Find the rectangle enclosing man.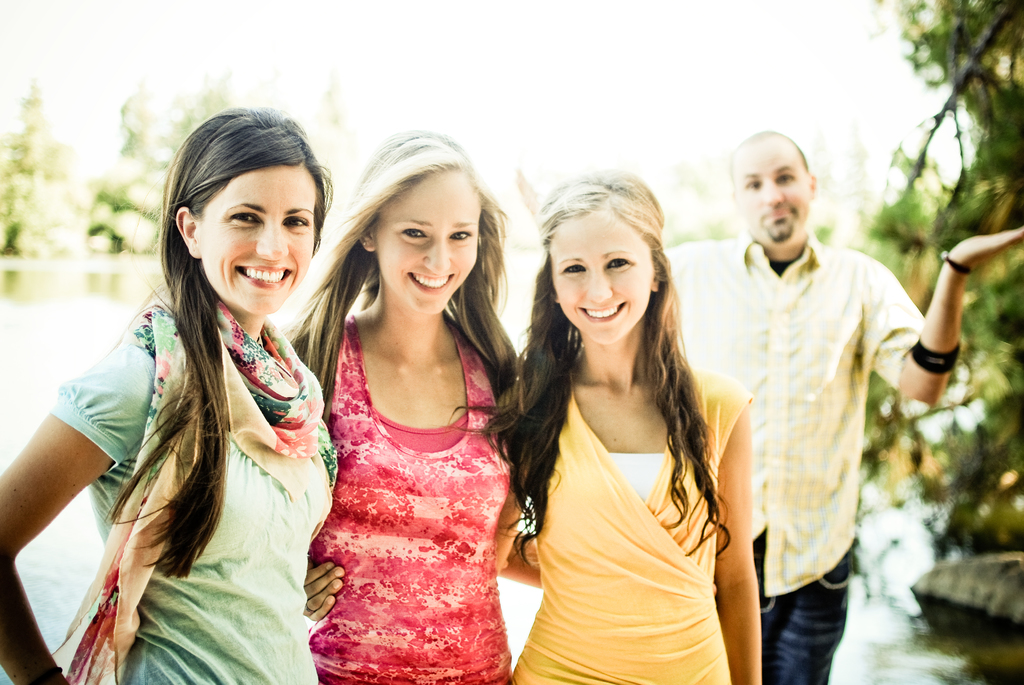
(x1=662, y1=125, x2=1023, y2=684).
